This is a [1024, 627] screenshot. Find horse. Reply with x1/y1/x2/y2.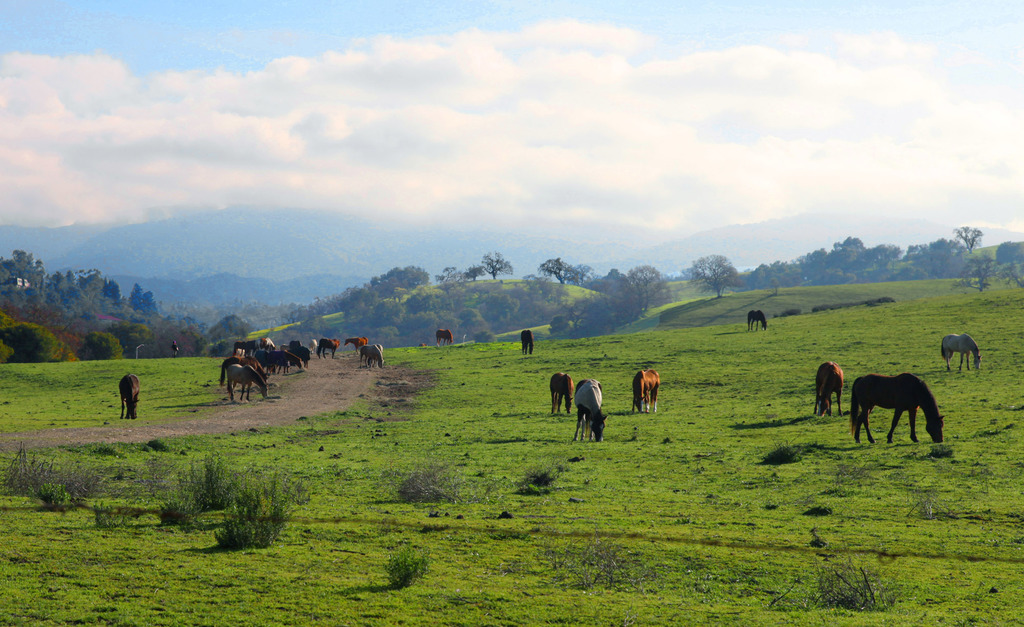
118/375/141/423.
